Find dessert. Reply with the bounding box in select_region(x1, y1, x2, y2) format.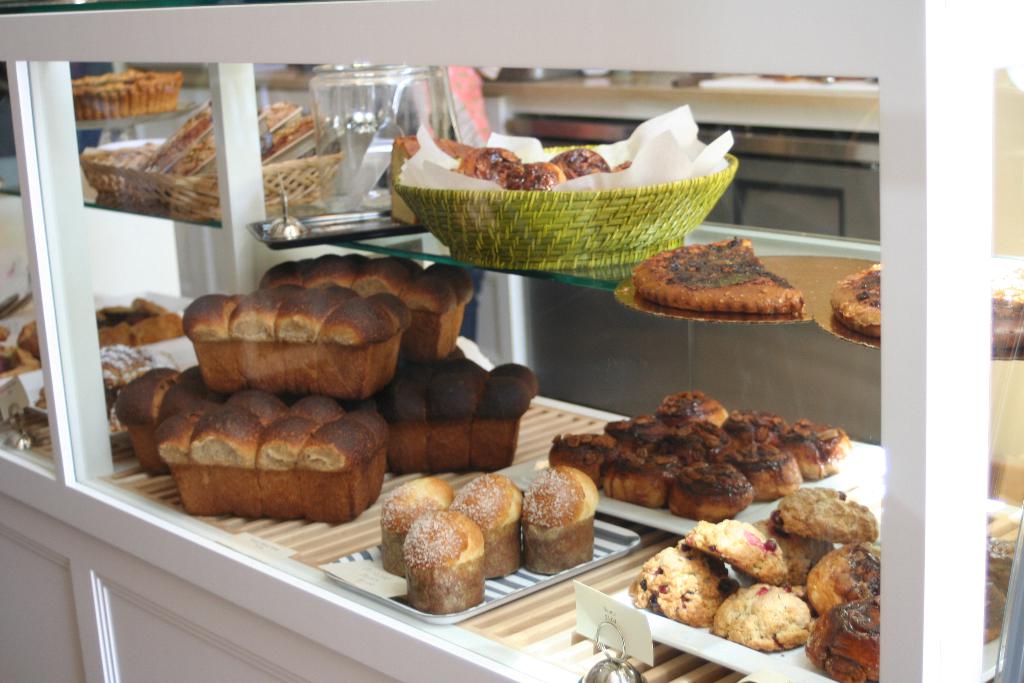
select_region(806, 595, 883, 682).
